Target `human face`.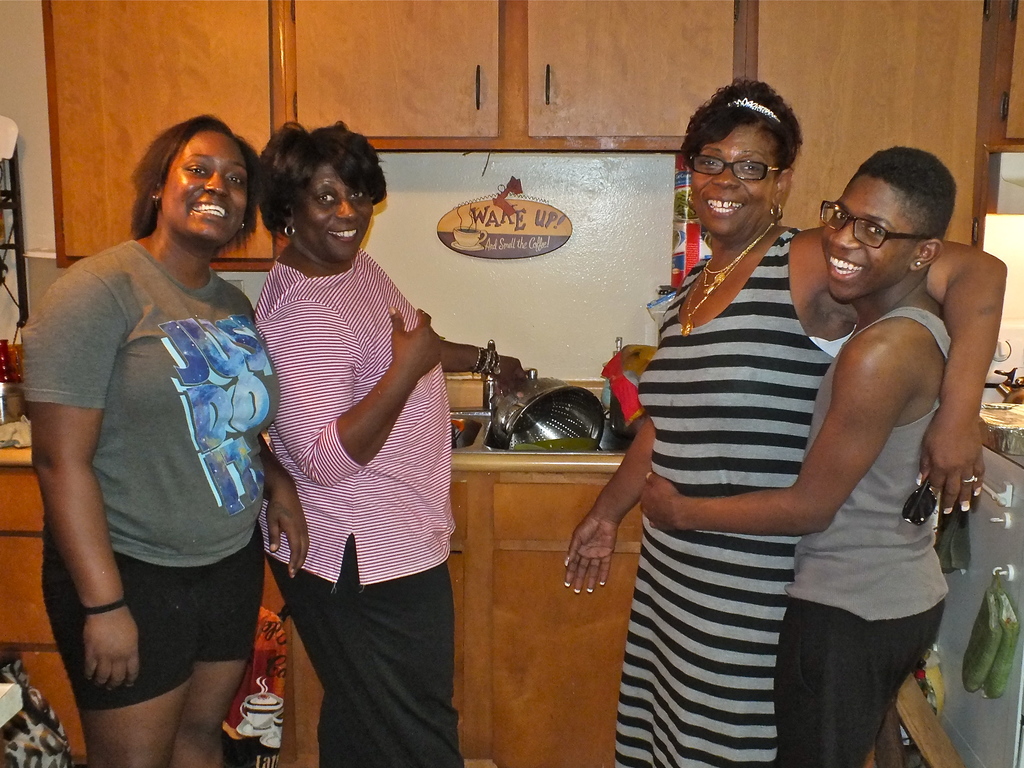
Target region: x1=163, y1=126, x2=260, y2=252.
